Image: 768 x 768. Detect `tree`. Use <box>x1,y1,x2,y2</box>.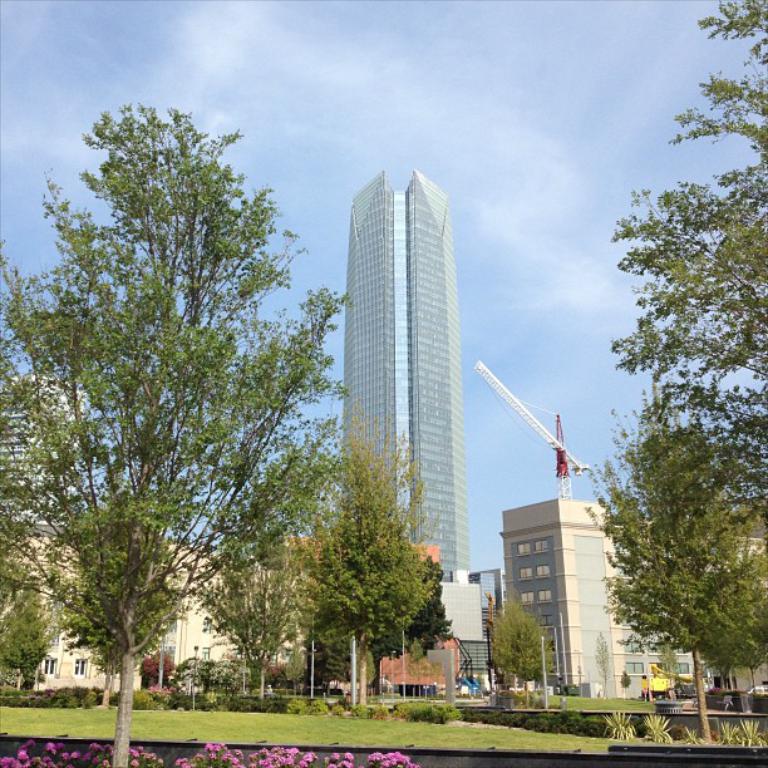
<box>600,397,767,732</box>.
